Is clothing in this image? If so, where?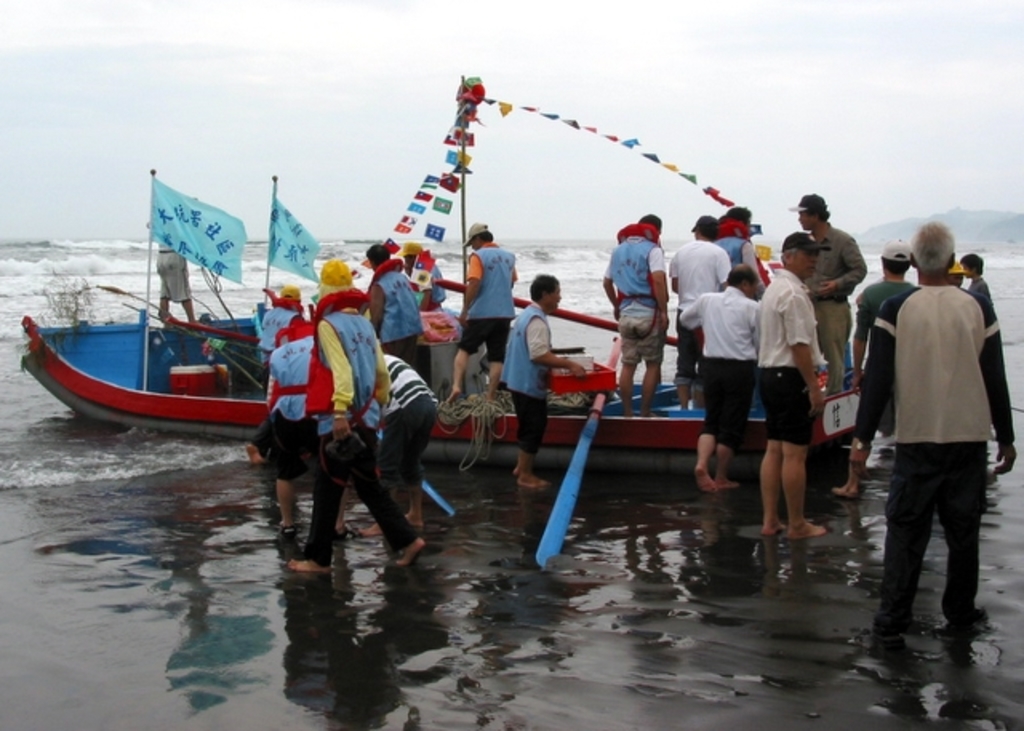
Yes, at bbox=[594, 219, 666, 350].
